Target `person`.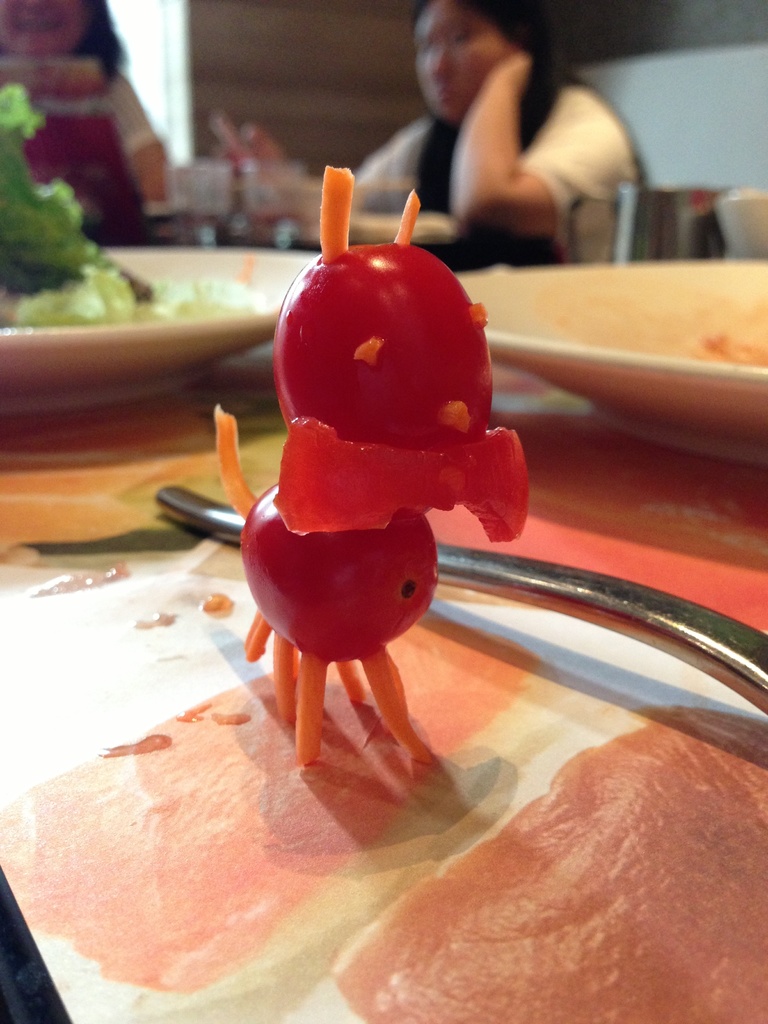
Target region: {"left": 0, "top": 0, "right": 178, "bottom": 199}.
